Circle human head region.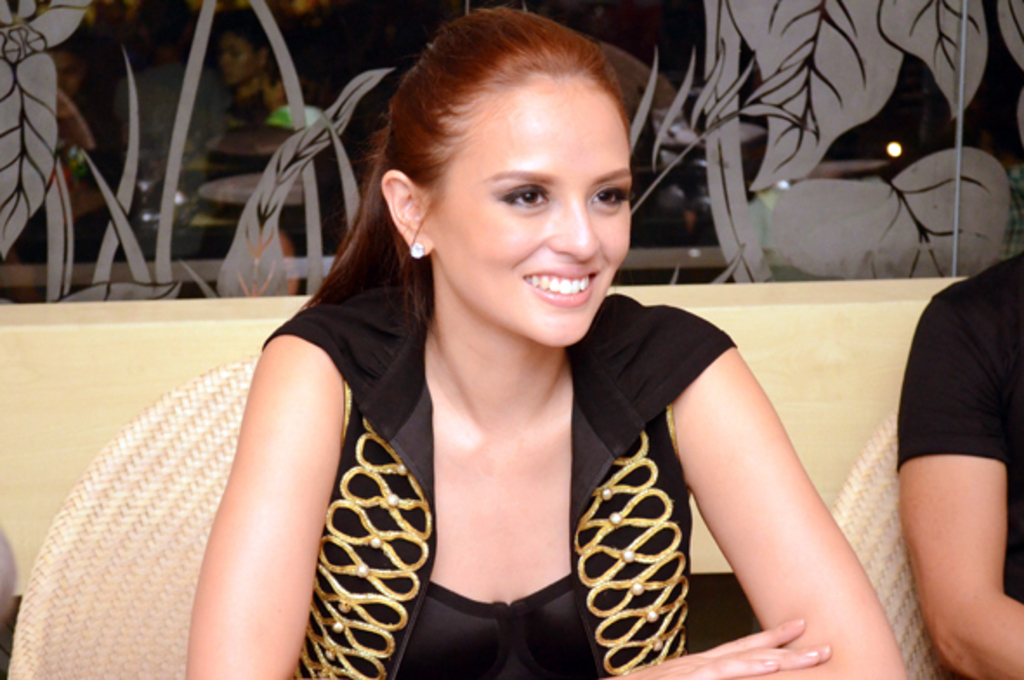
Region: 364 3 656 326.
